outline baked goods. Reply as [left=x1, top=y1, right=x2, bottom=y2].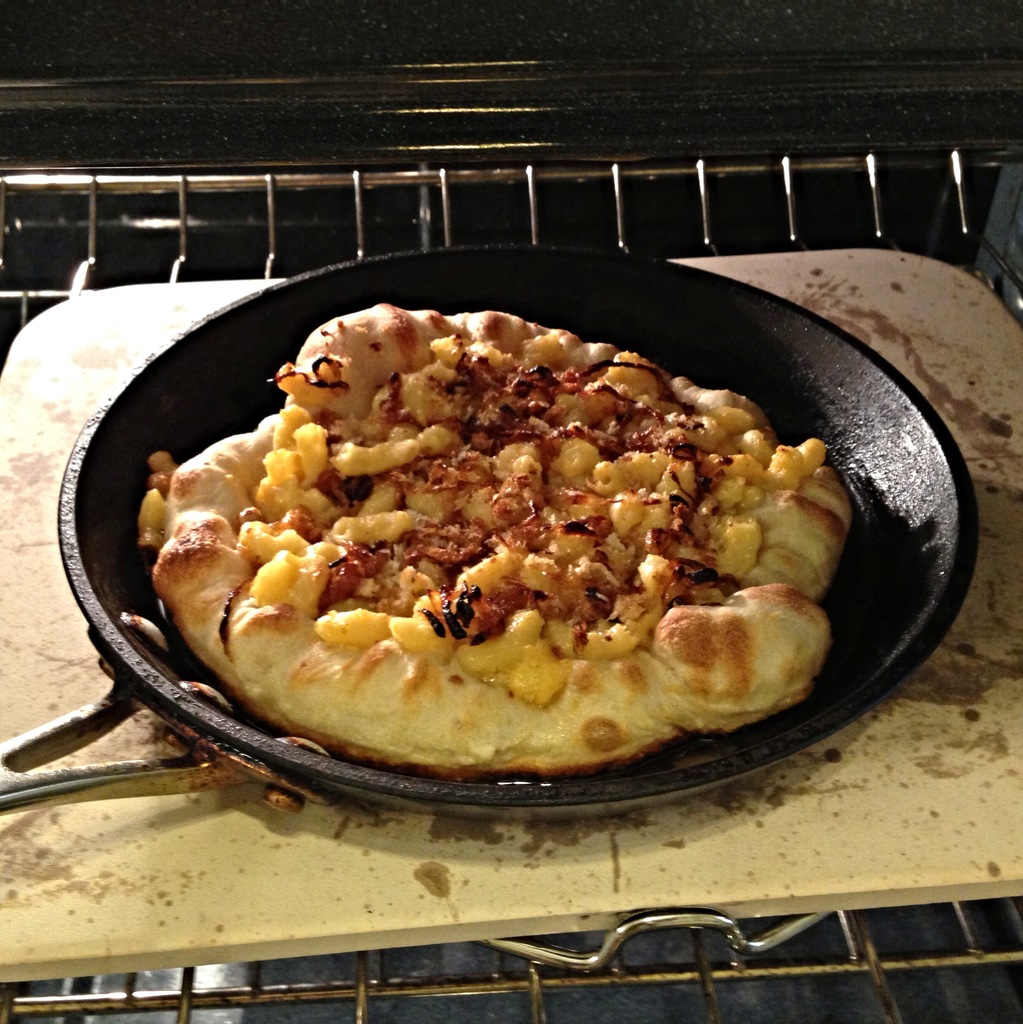
[left=136, top=296, right=854, bottom=777].
